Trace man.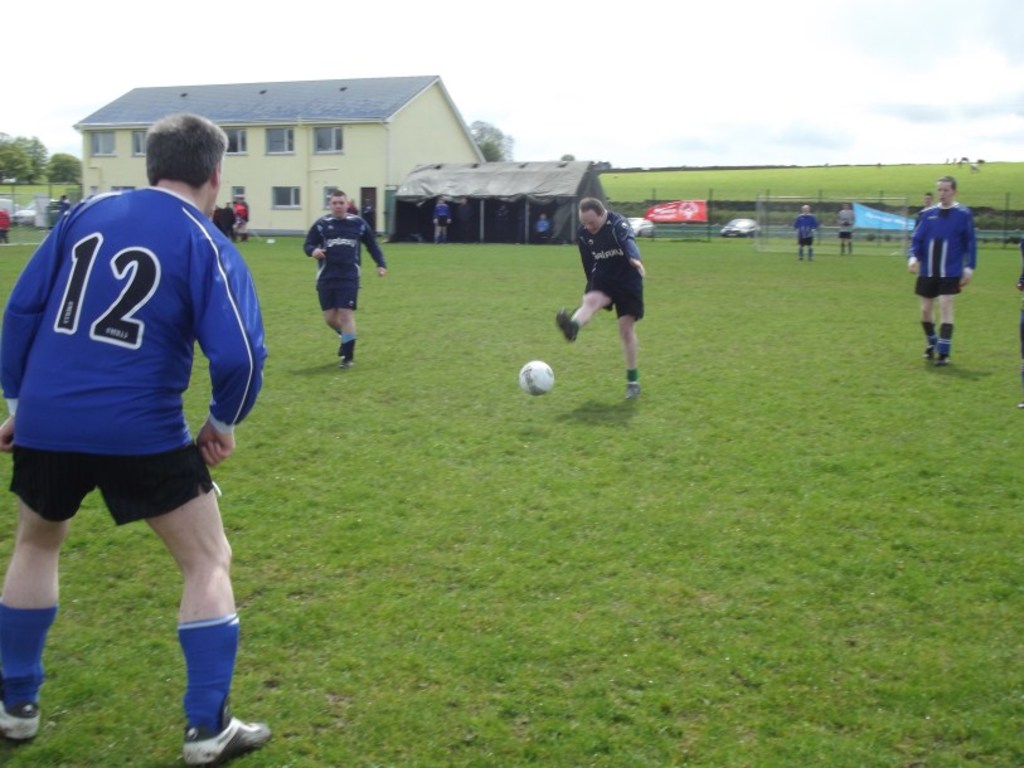
Traced to {"left": 301, "top": 191, "right": 389, "bottom": 373}.
